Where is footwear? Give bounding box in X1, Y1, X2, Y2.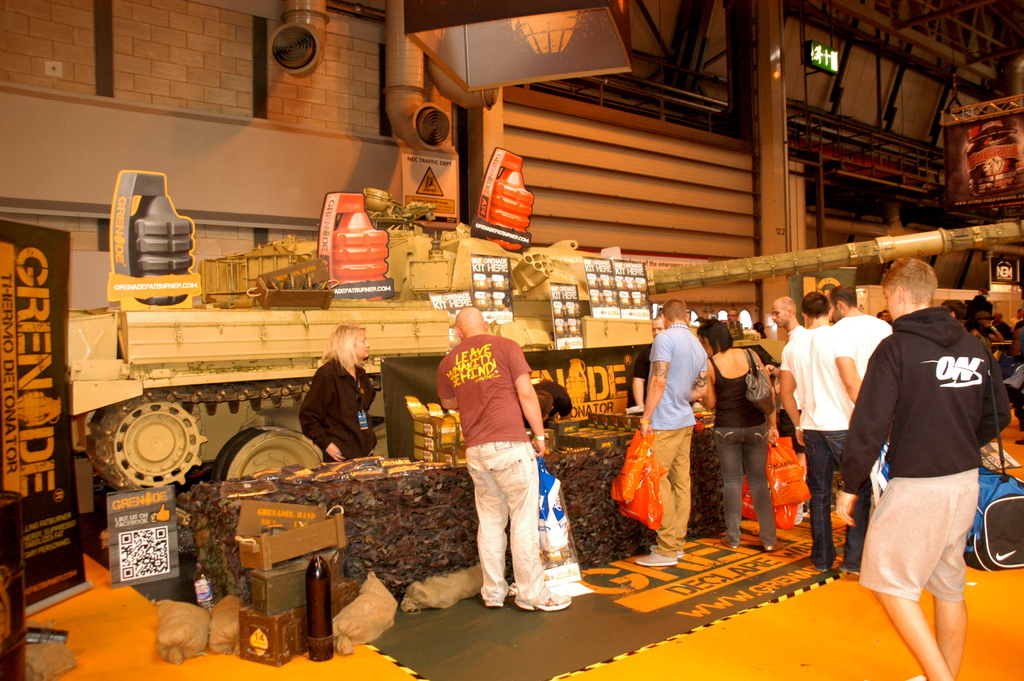
757, 541, 787, 554.
